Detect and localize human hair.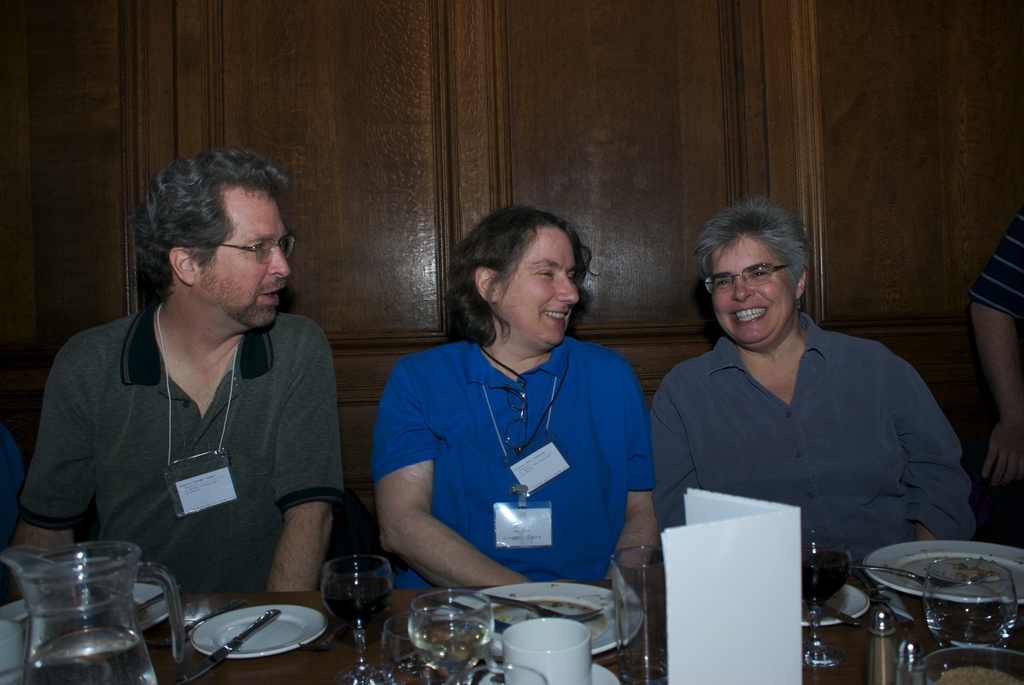
Localized at [x1=436, y1=201, x2=598, y2=354].
